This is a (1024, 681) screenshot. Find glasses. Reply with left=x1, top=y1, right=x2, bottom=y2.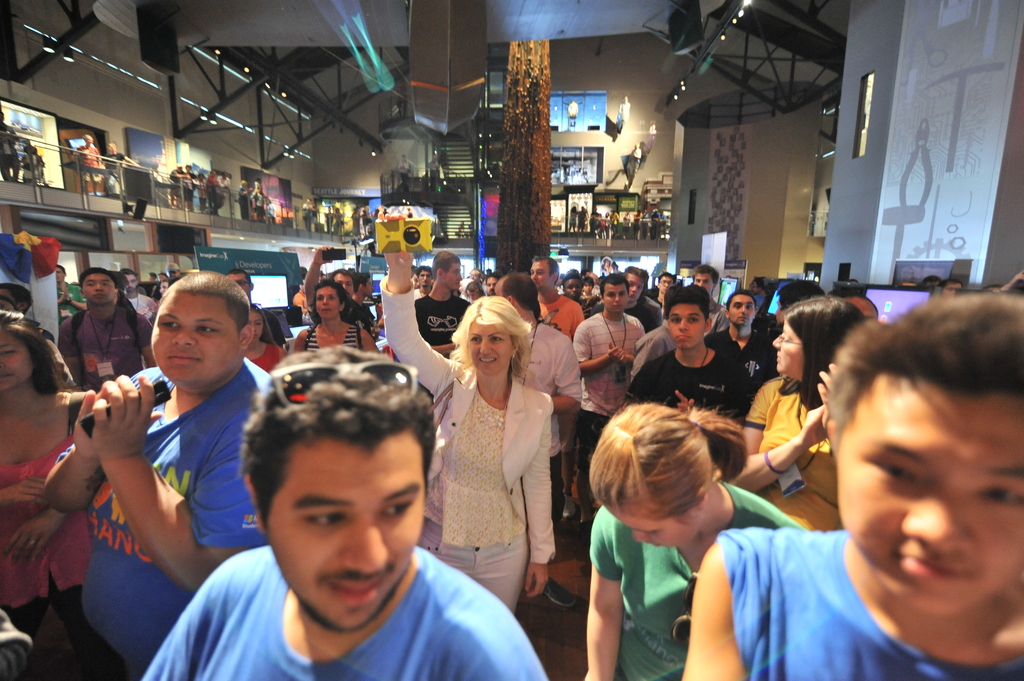
left=657, top=279, right=673, bottom=287.
